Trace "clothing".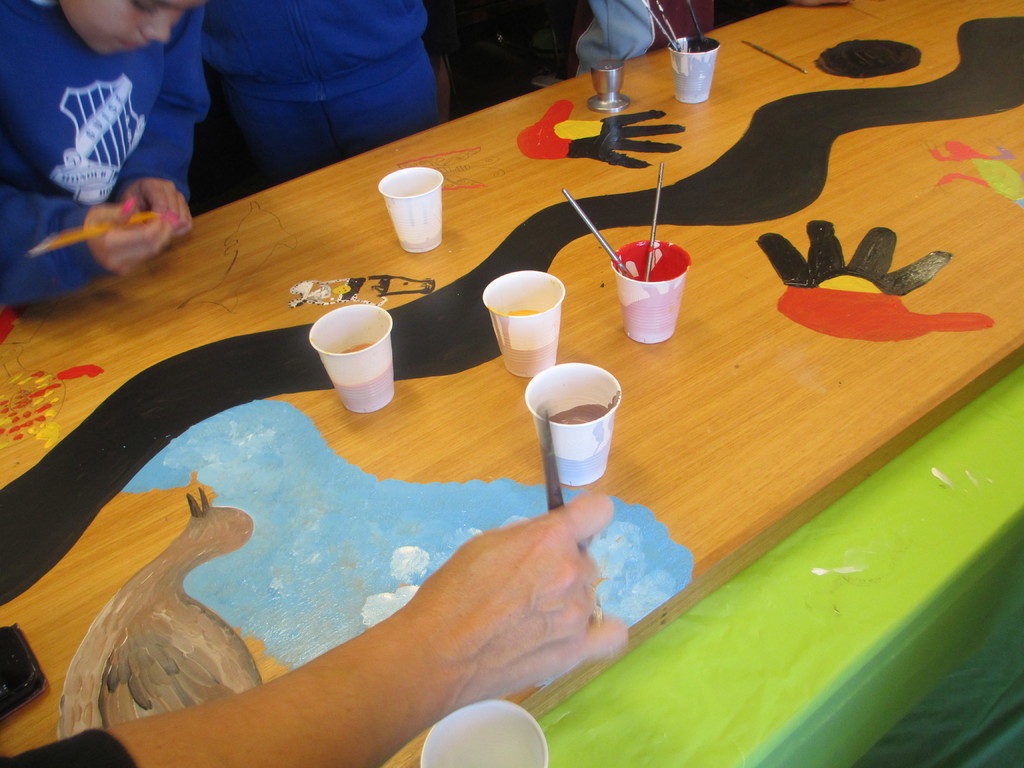
Traced to left=3, top=1, right=212, bottom=314.
